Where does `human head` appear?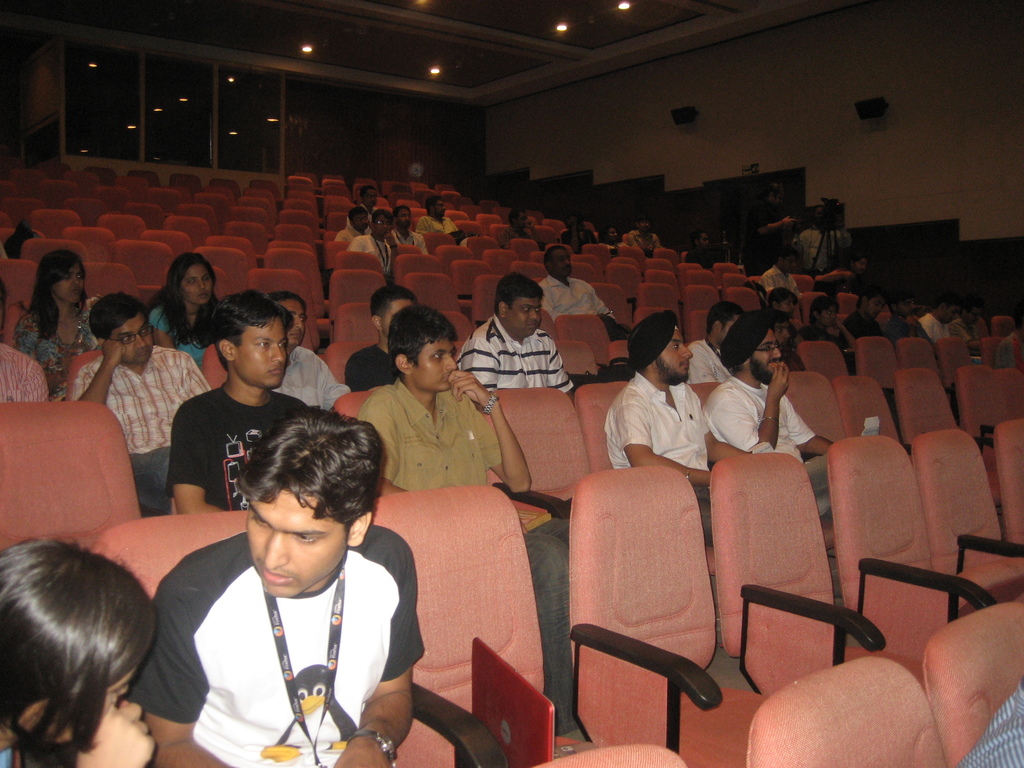
Appears at locate(544, 244, 573, 280).
